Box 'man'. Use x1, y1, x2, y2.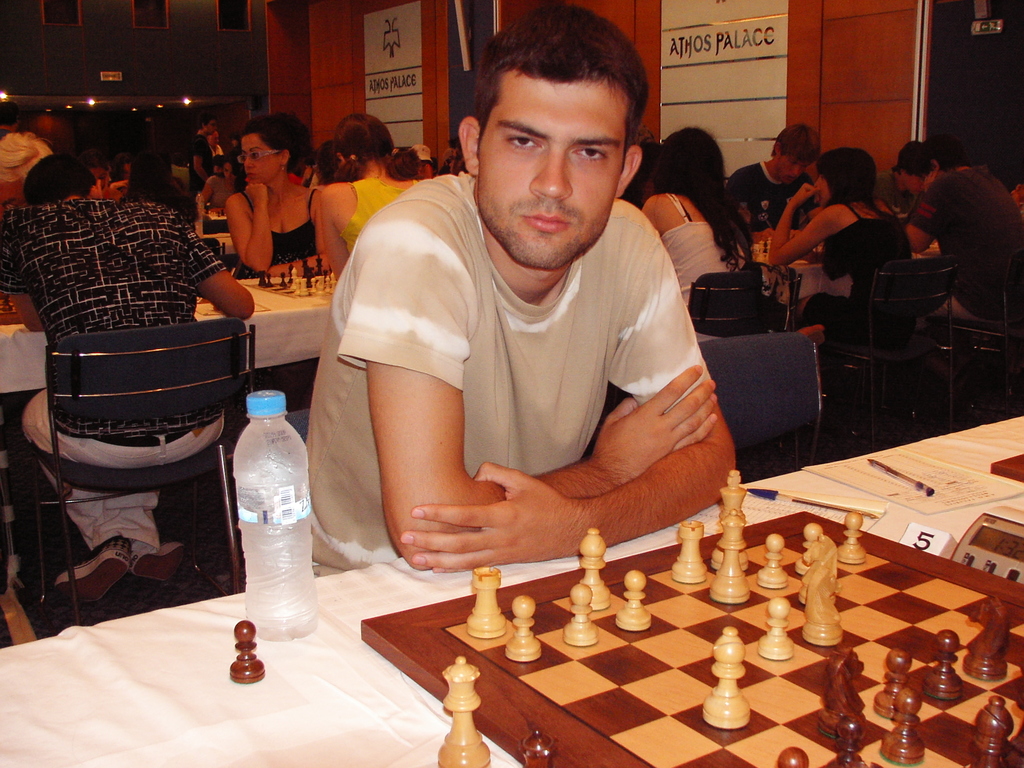
0, 152, 255, 602.
